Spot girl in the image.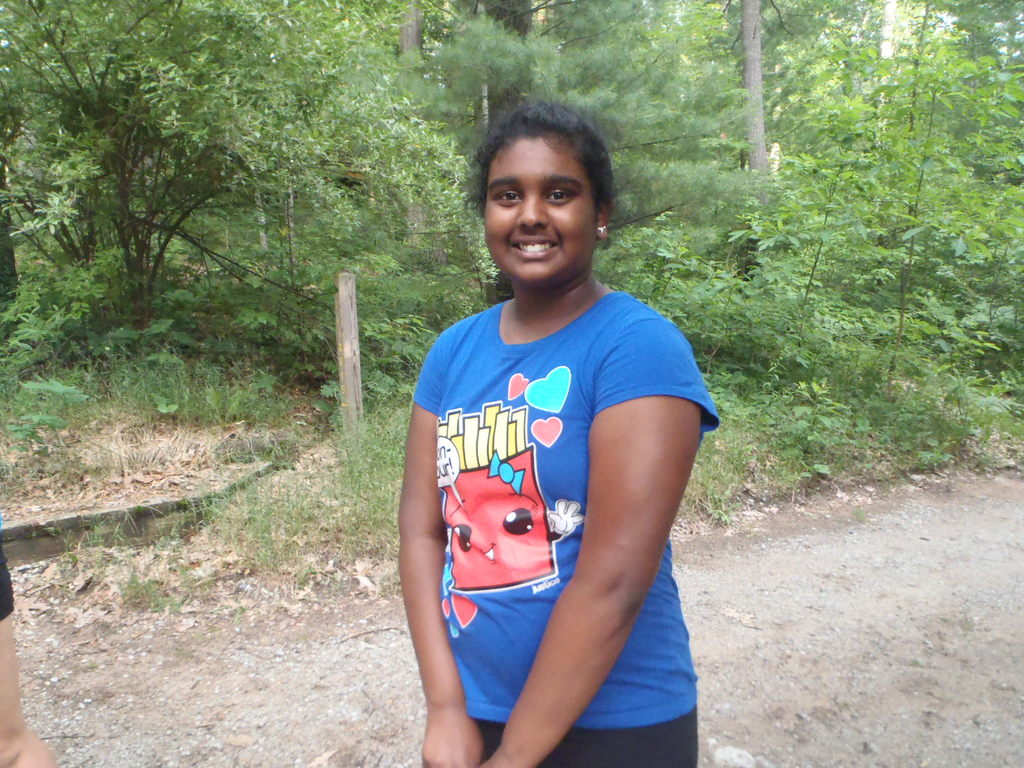
girl found at bbox=(398, 93, 721, 767).
